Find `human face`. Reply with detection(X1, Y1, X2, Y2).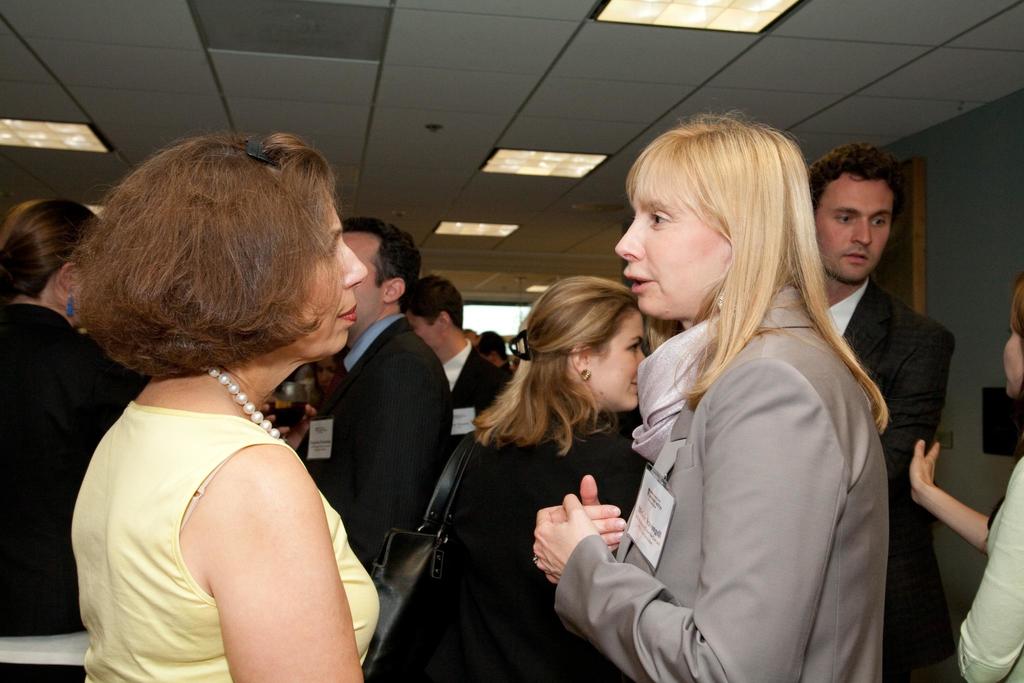
detection(586, 306, 646, 413).
